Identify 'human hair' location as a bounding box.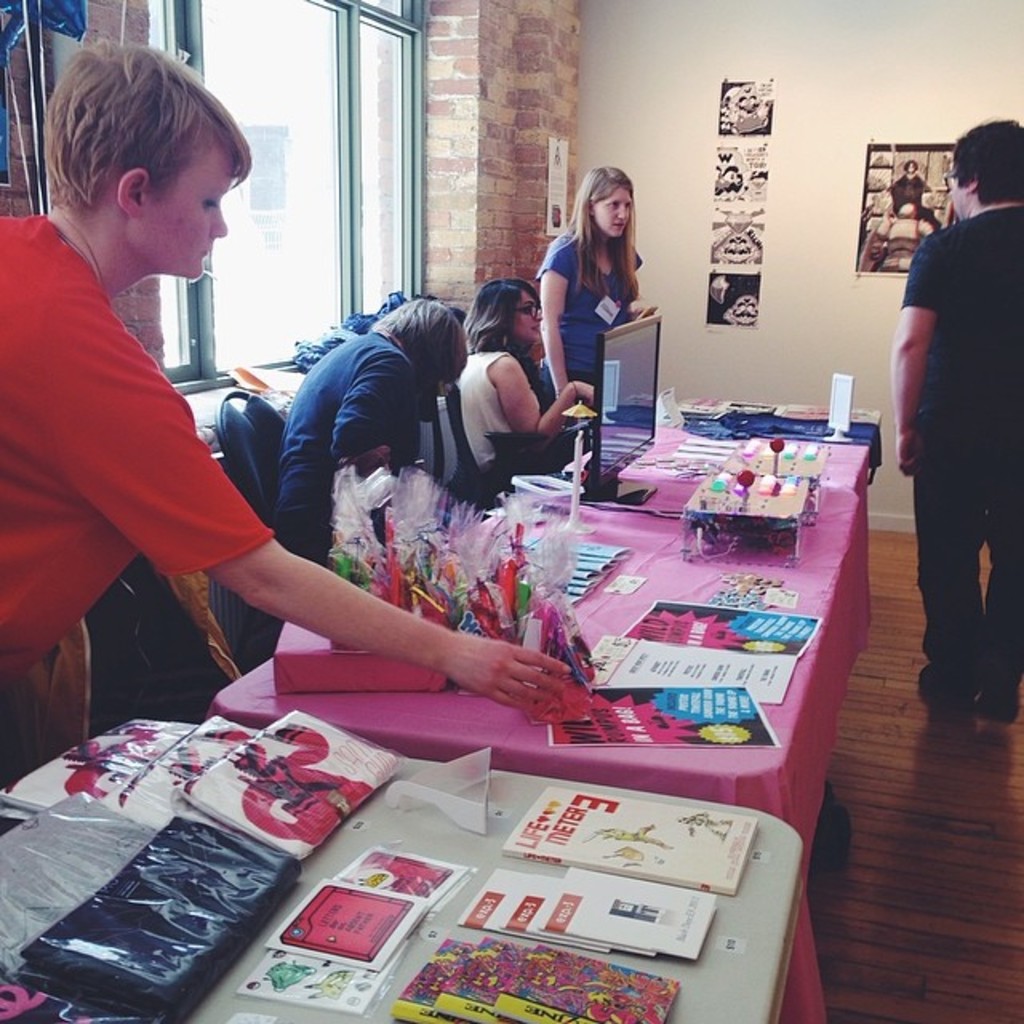
box(461, 274, 555, 418).
